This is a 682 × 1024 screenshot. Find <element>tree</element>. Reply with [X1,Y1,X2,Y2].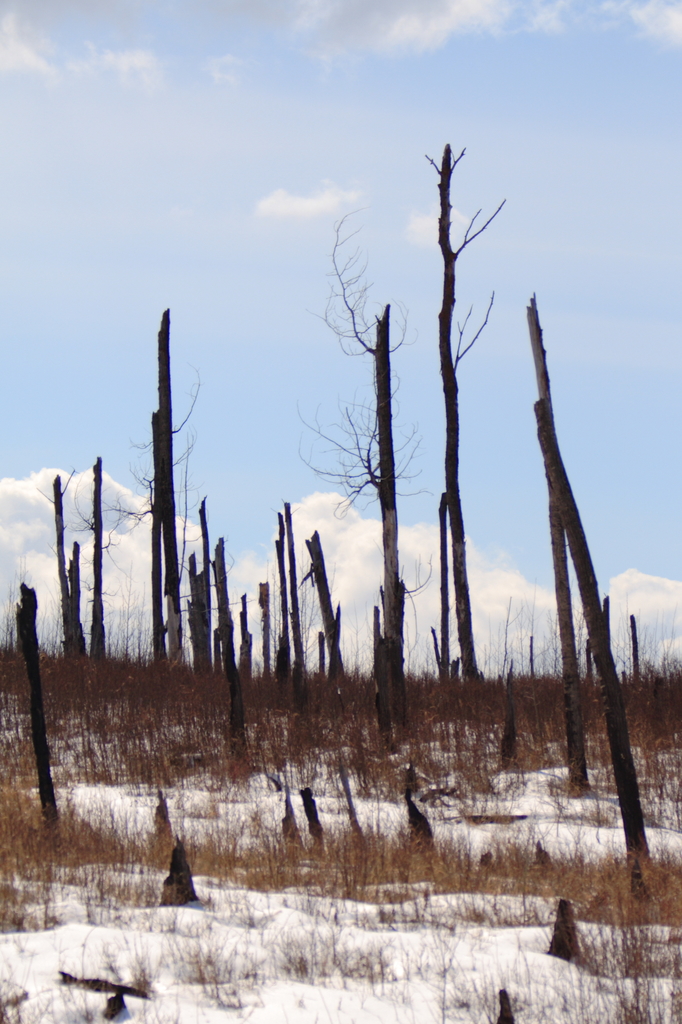
[301,129,564,775].
